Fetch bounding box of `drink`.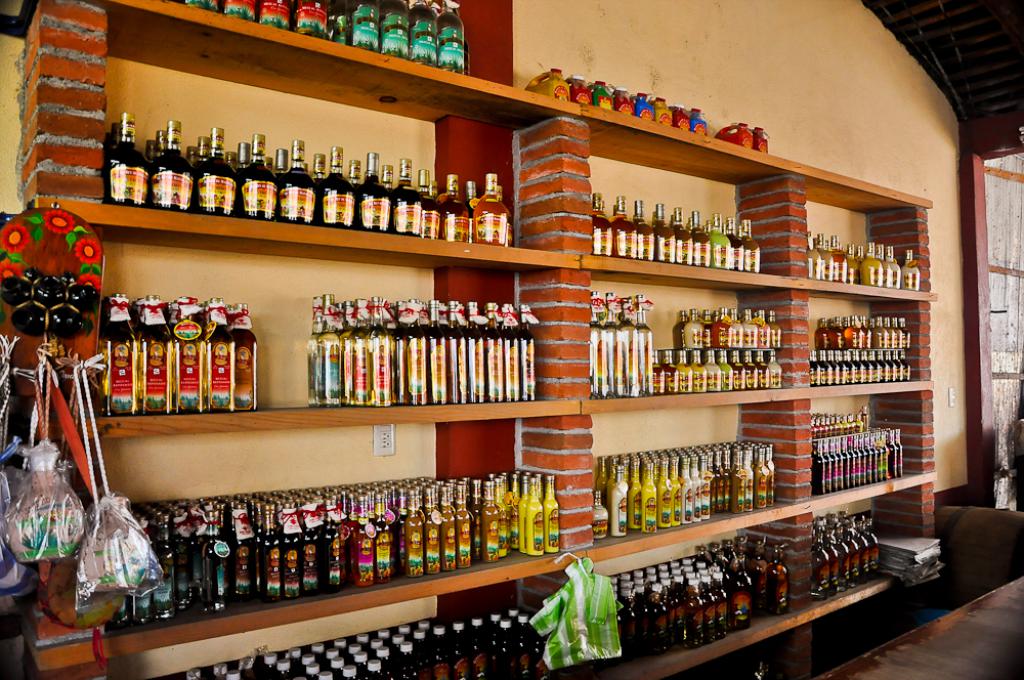
Bbox: (357, 152, 390, 229).
